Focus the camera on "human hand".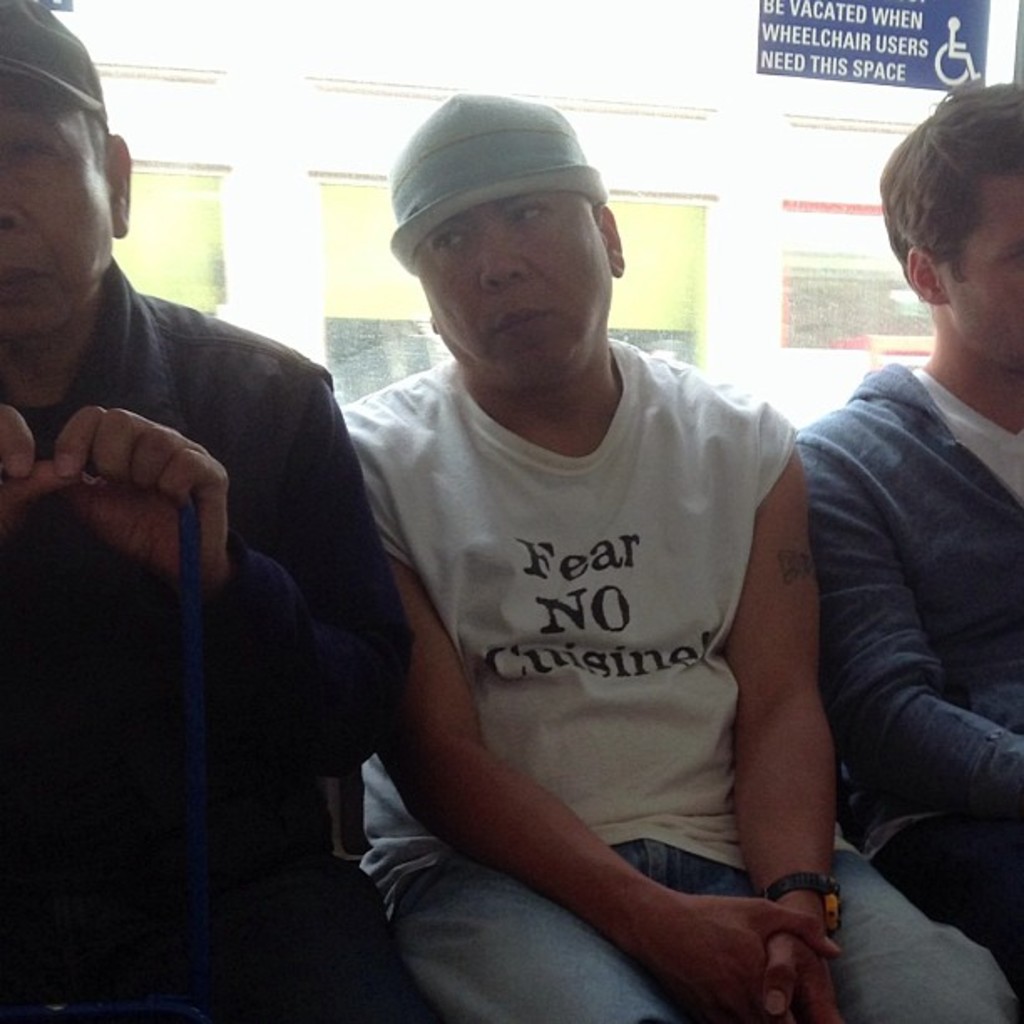
Focus region: {"x1": 760, "y1": 893, "x2": 843, "y2": 1022}.
